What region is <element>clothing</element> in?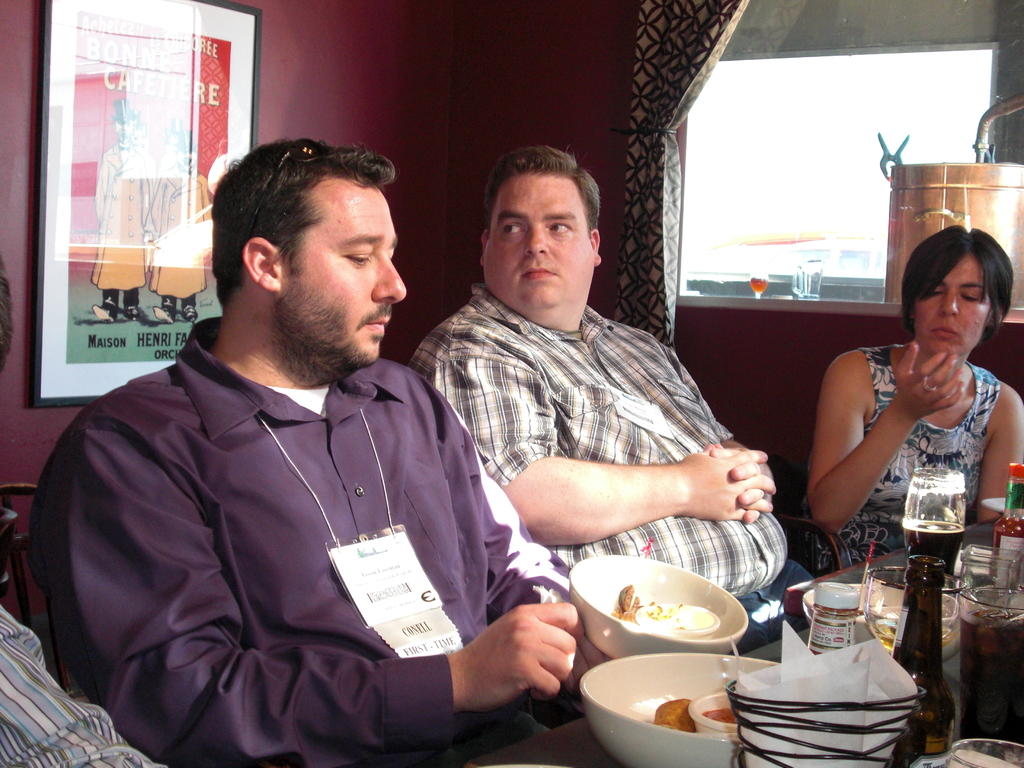
143/168/212/316.
